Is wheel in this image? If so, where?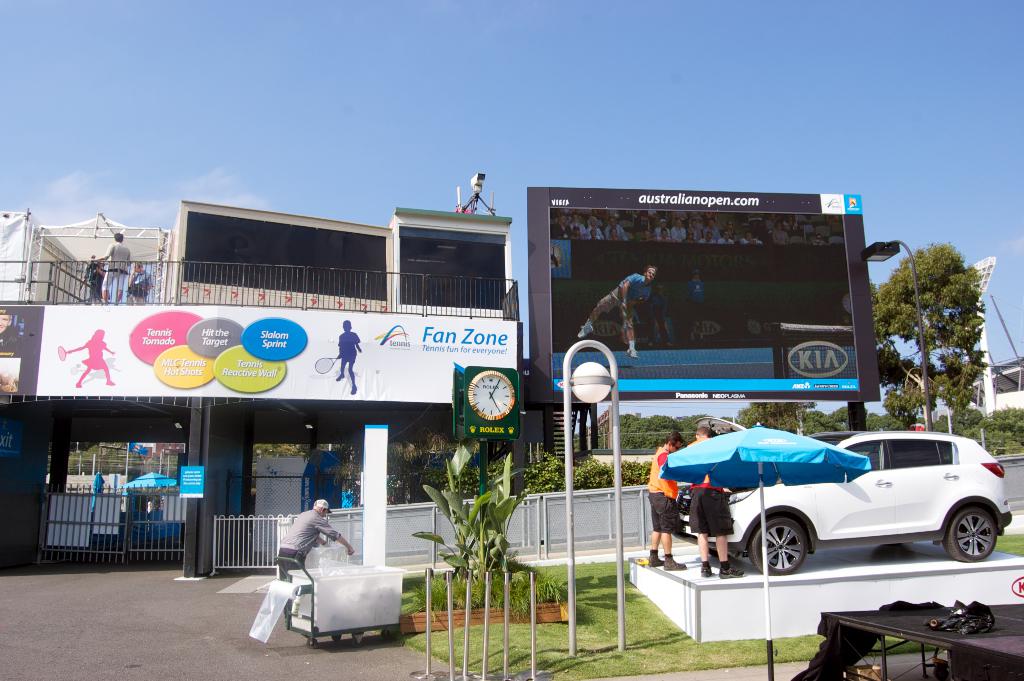
Yes, at <box>748,518,807,580</box>.
